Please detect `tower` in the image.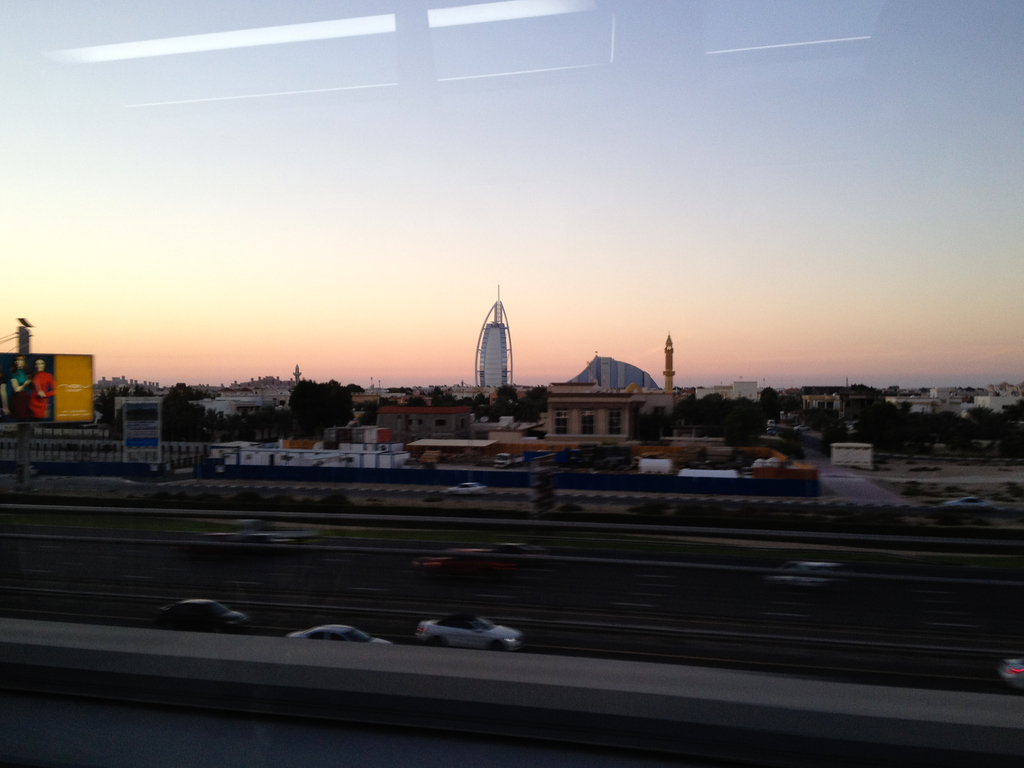
(458,287,525,403).
